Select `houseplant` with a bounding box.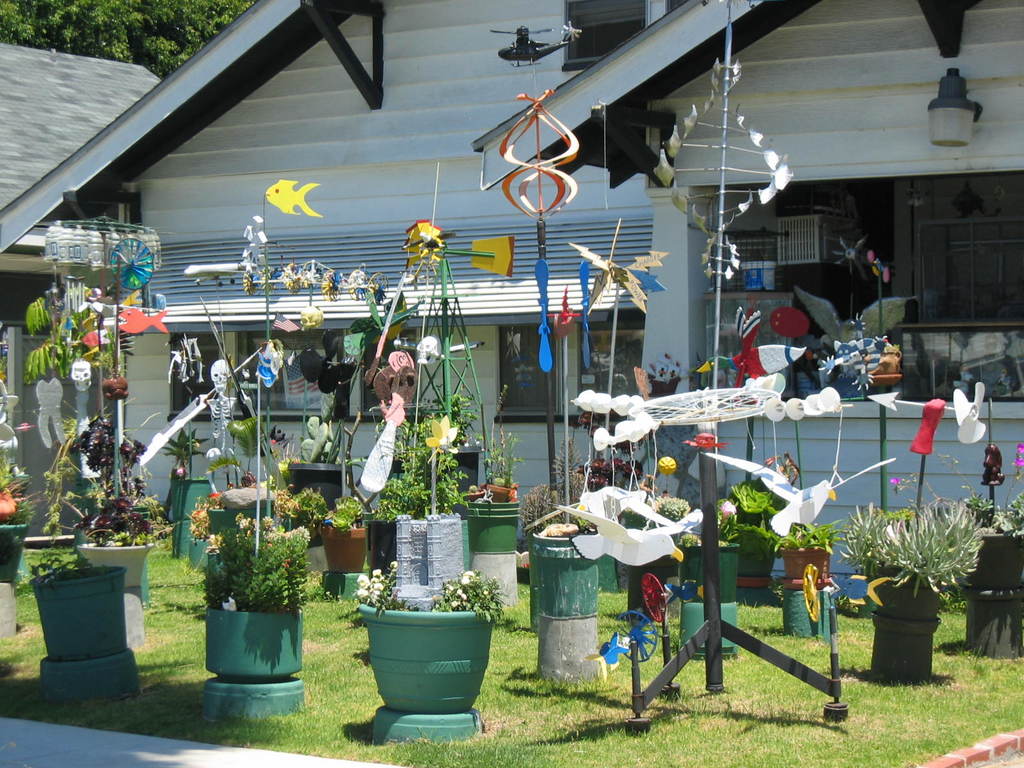
box=[0, 445, 41, 581].
